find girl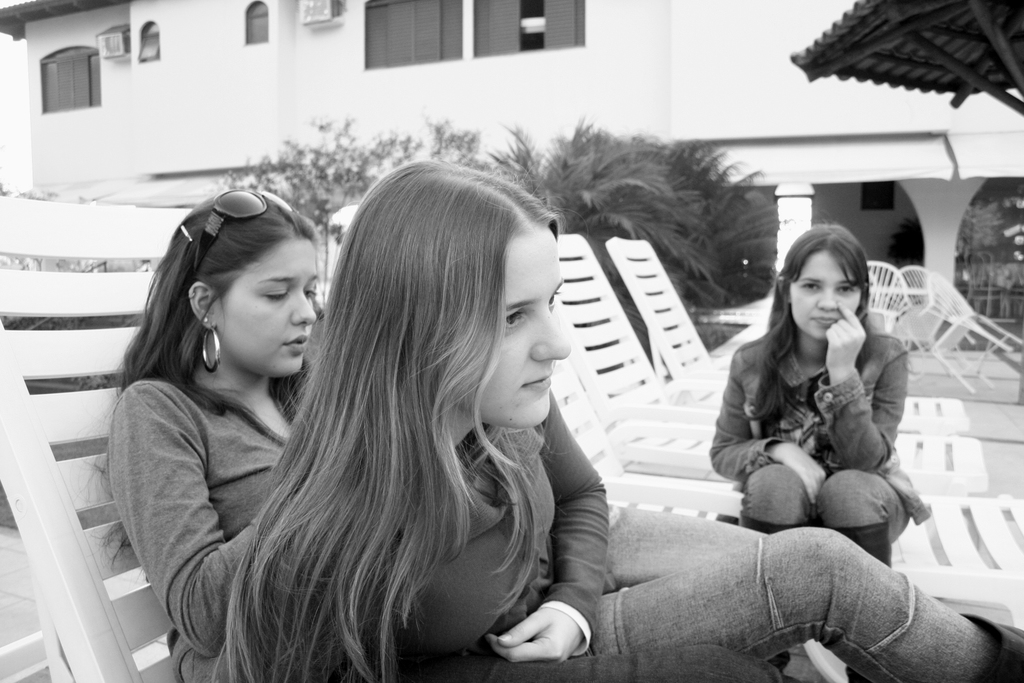
(x1=103, y1=189, x2=312, y2=667)
